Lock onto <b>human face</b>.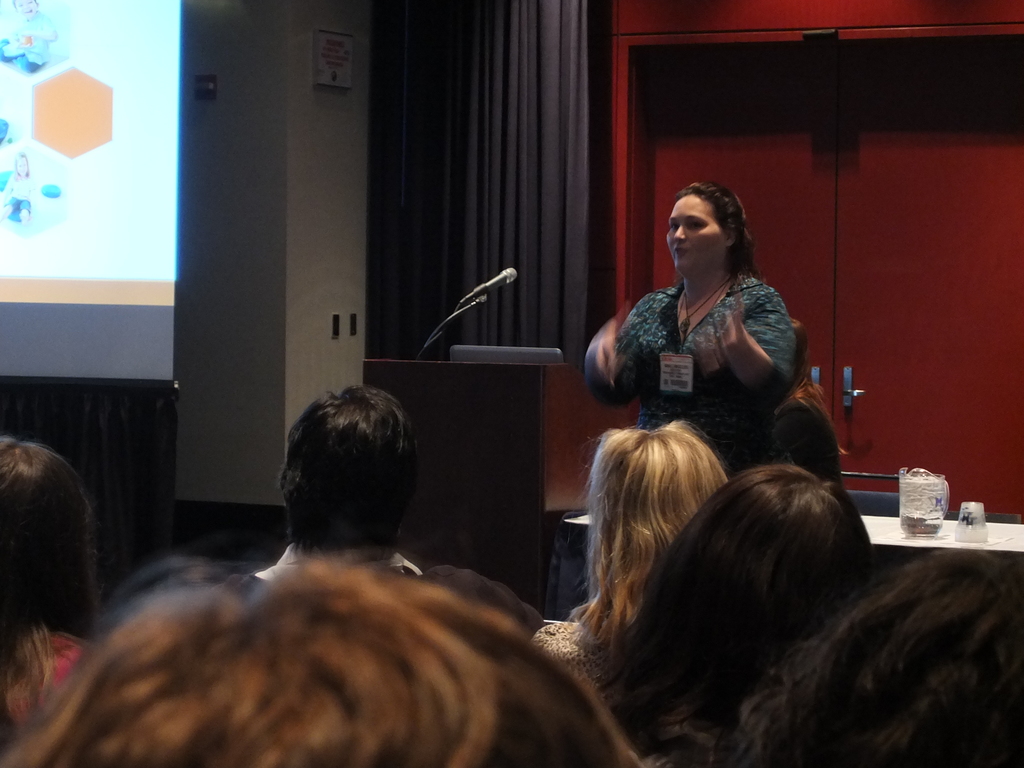
Locked: bbox=(663, 191, 728, 271).
